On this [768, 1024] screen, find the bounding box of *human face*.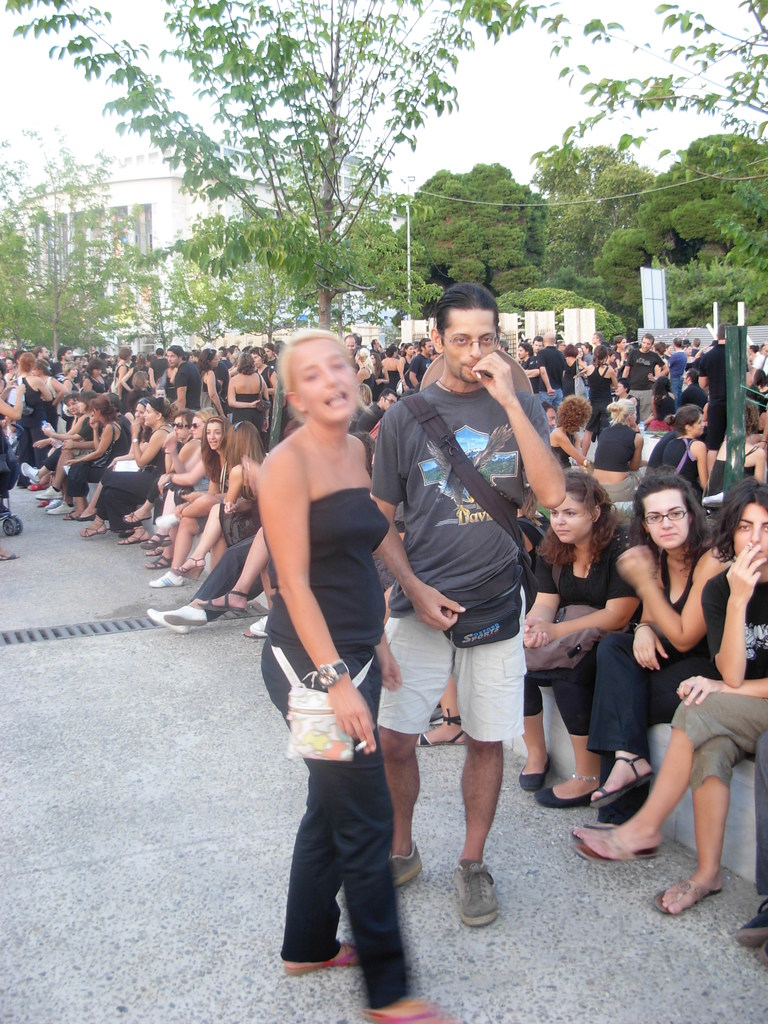
Bounding box: x1=401 y1=340 x2=417 y2=356.
